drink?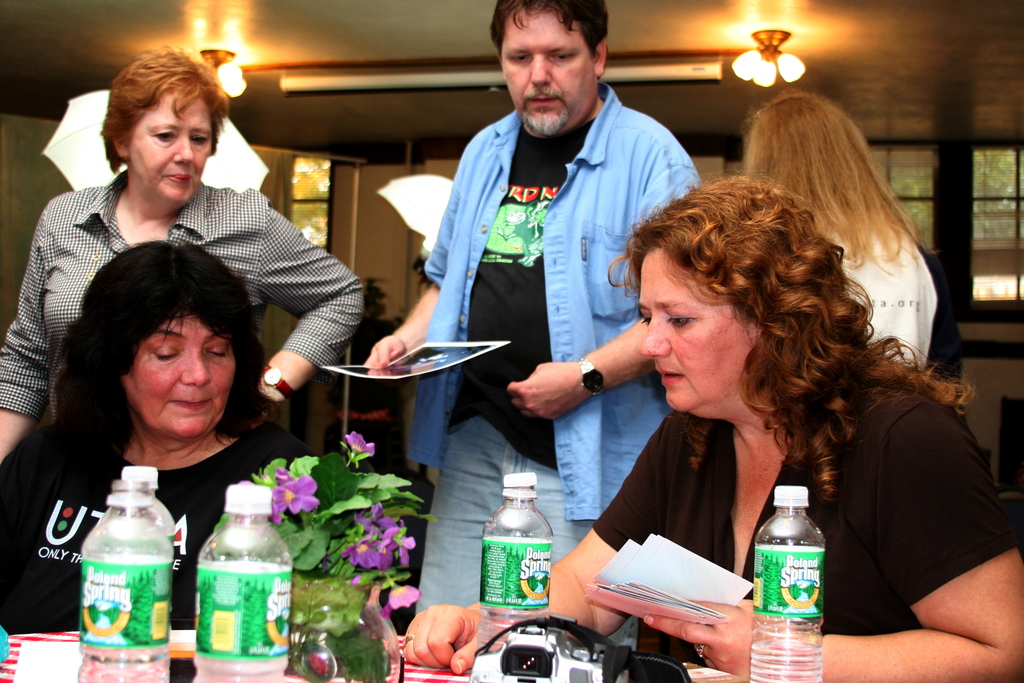
region(81, 481, 161, 682)
